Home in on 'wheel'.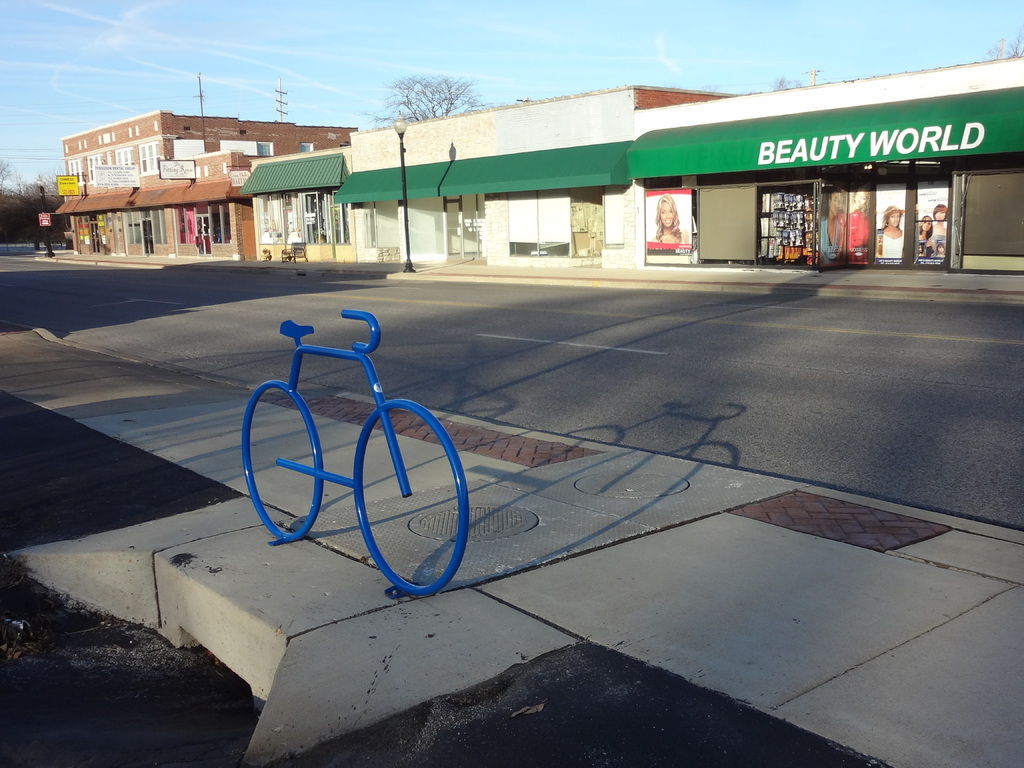
Homed in at Rect(334, 413, 467, 593).
